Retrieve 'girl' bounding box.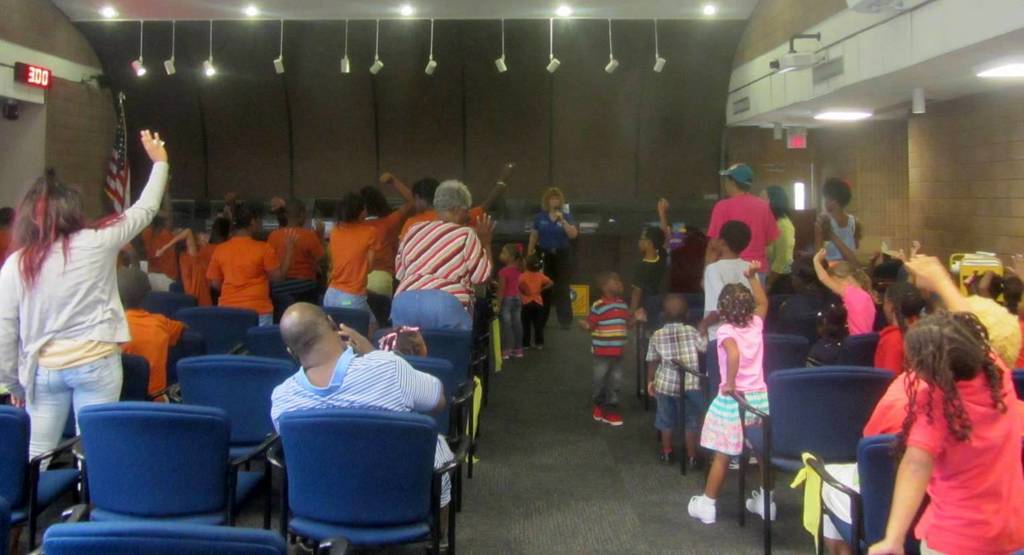
Bounding box: l=868, t=250, r=1023, b=554.
